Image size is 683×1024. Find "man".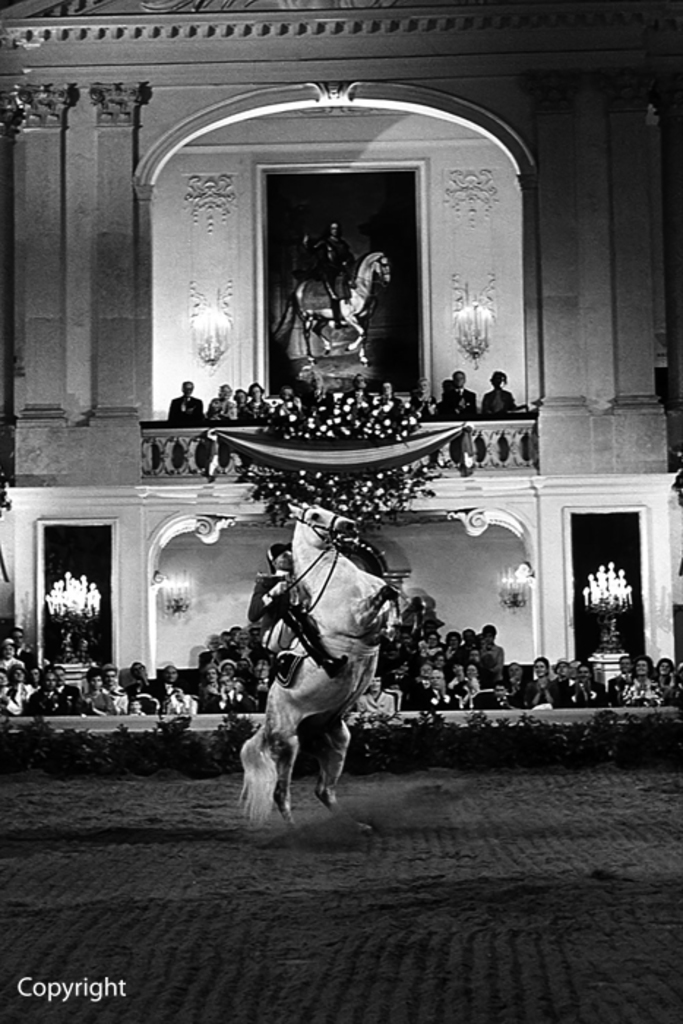
BBox(404, 669, 464, 711).
